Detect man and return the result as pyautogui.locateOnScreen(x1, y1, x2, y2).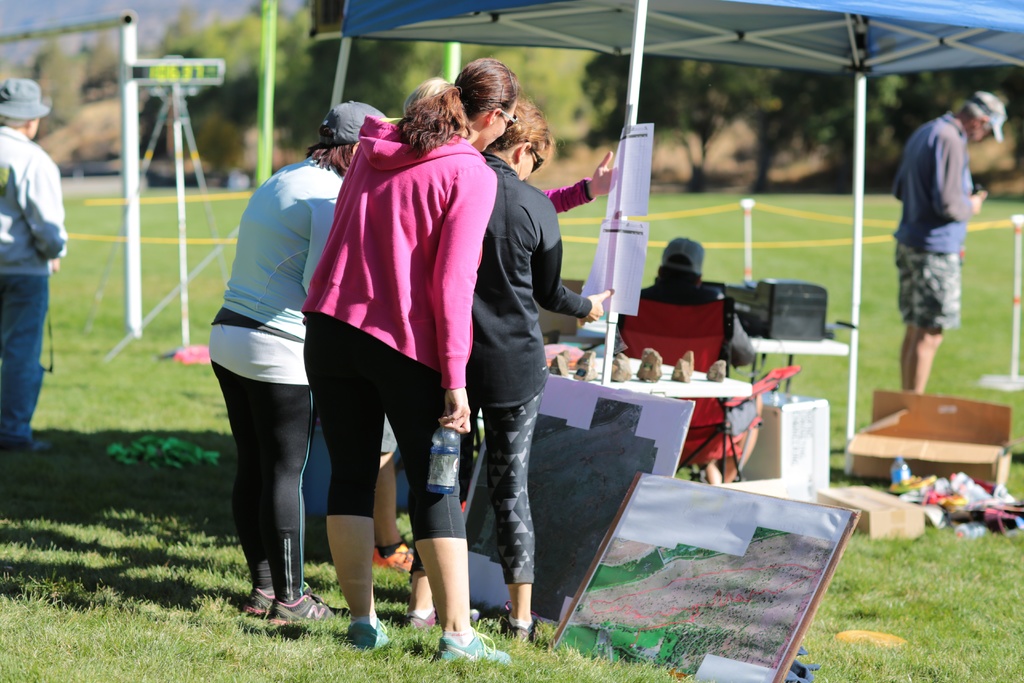
pyautogui.locateOnScreen(887, 77, 992, 406).
